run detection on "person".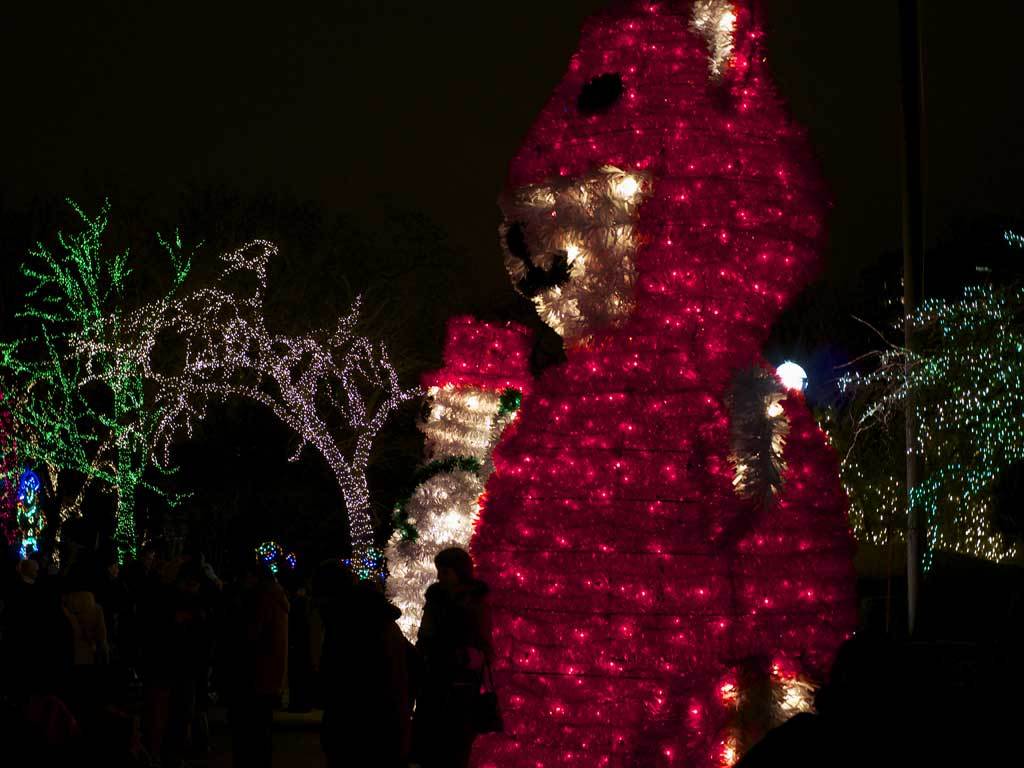
Result: (414,548,489,767).
